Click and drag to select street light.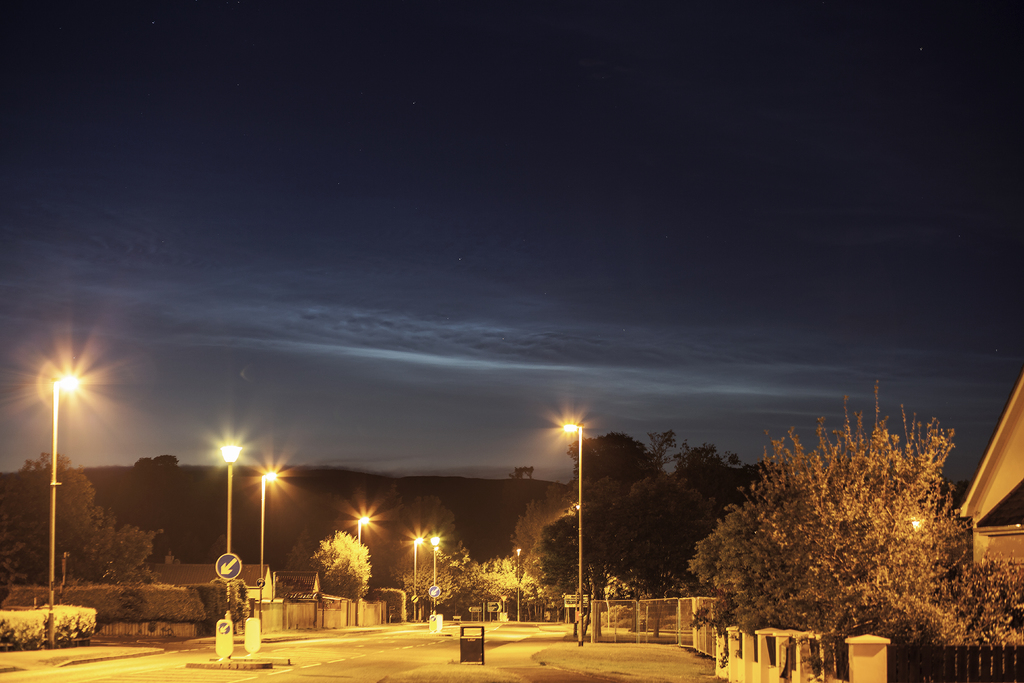
Selection: <region>430, 532, 446, 609</region>.
